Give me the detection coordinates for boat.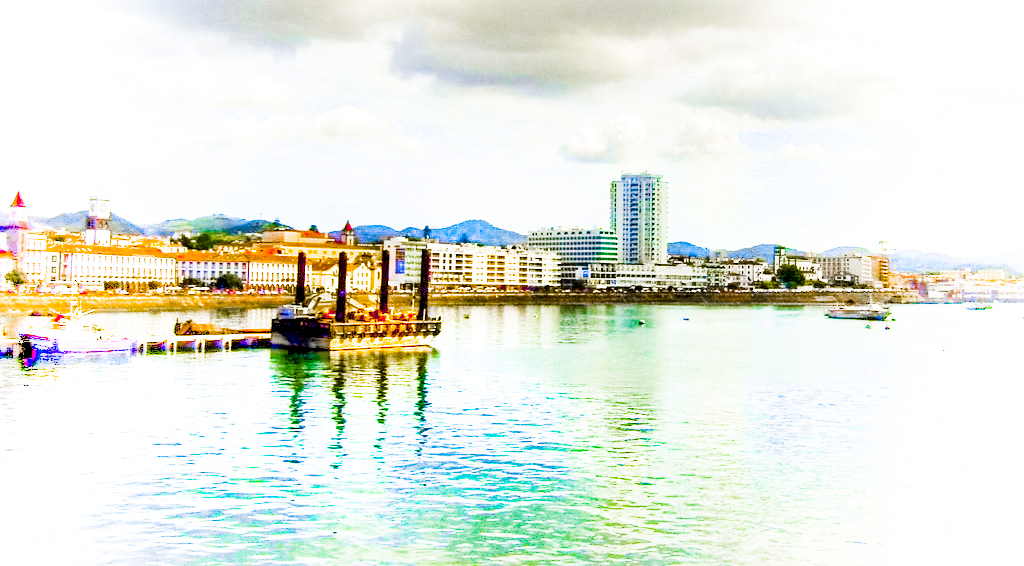
select_region(960, 294, 988, 313).
